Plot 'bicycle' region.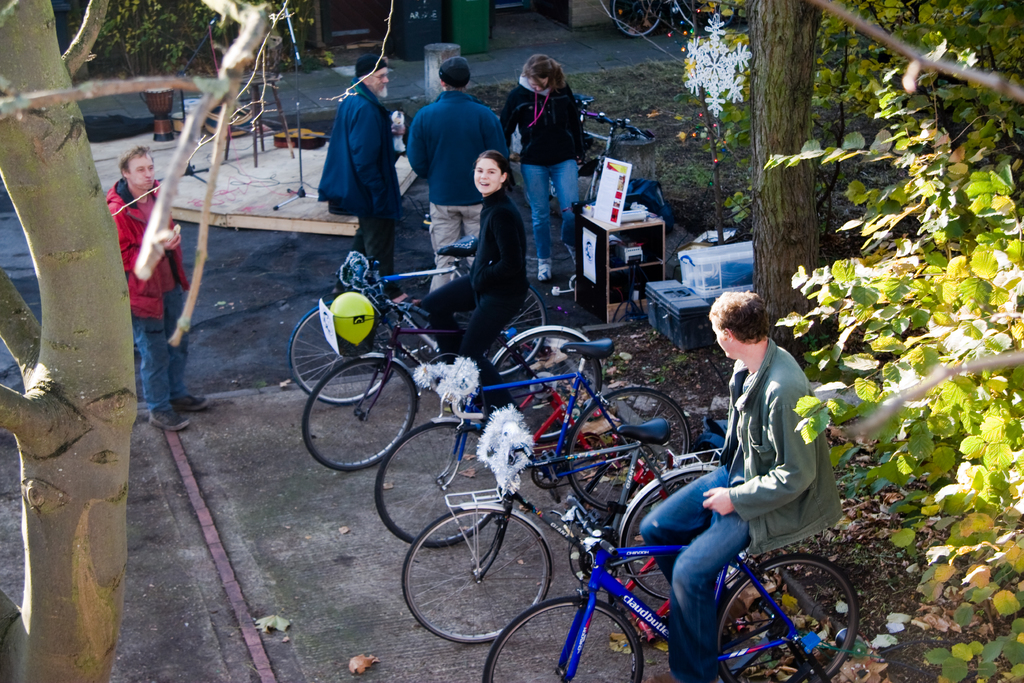
Plotted at <bbox>547, 91, 655, 208</bbox>.
